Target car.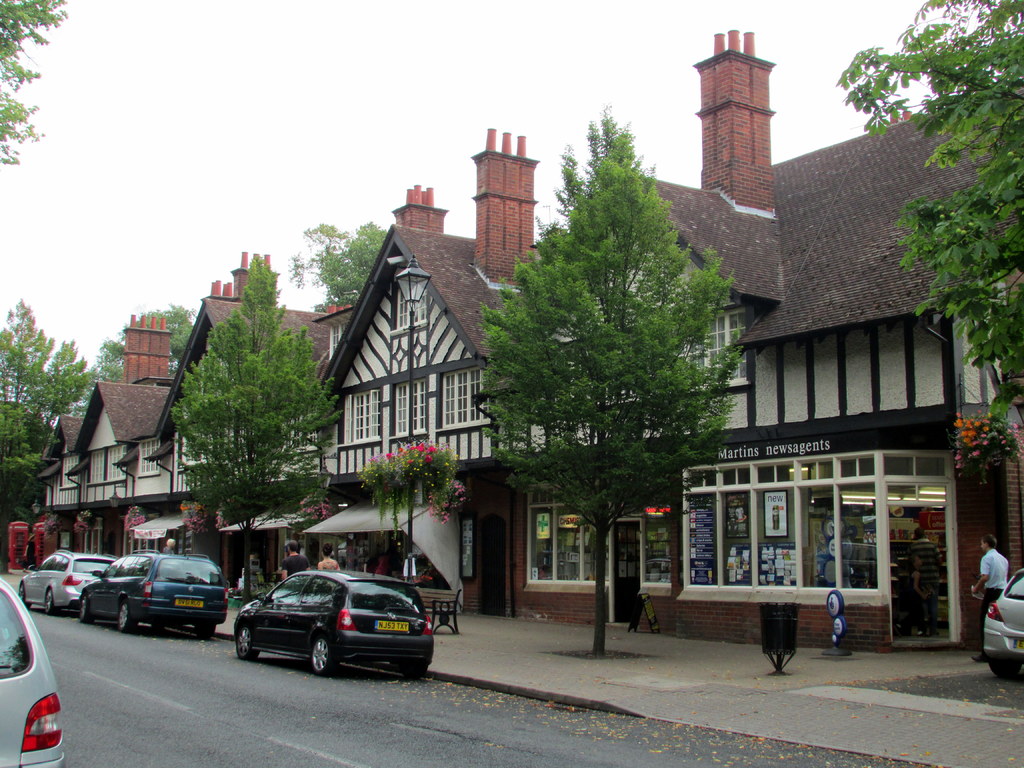
Target region: <box>235,566,437,671</box>.
